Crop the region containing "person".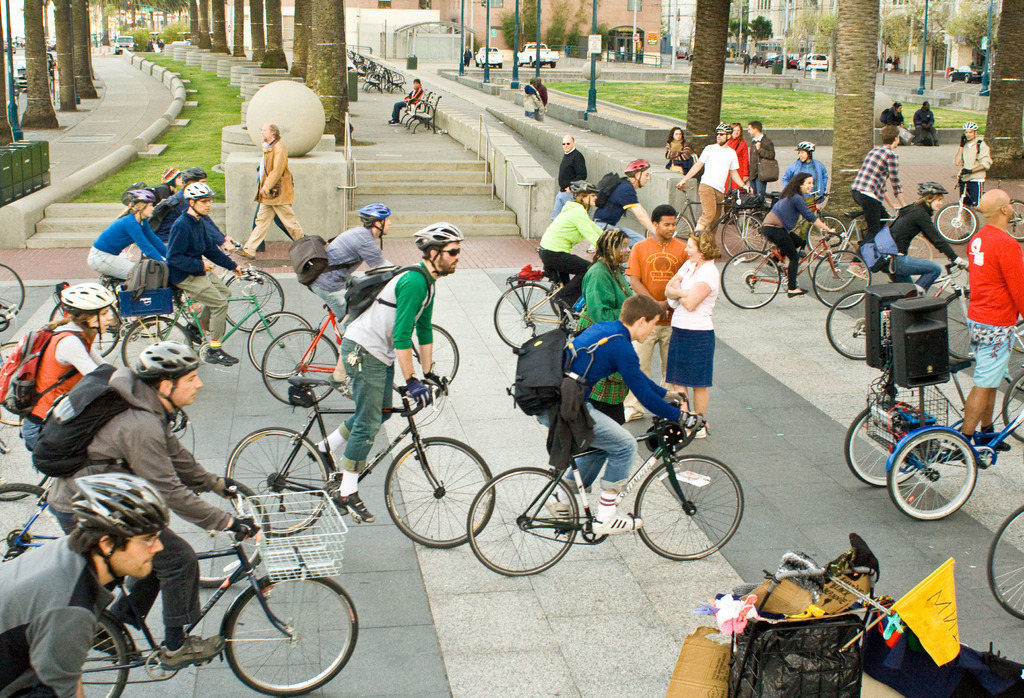
Crop region: [745,117,780,183].
